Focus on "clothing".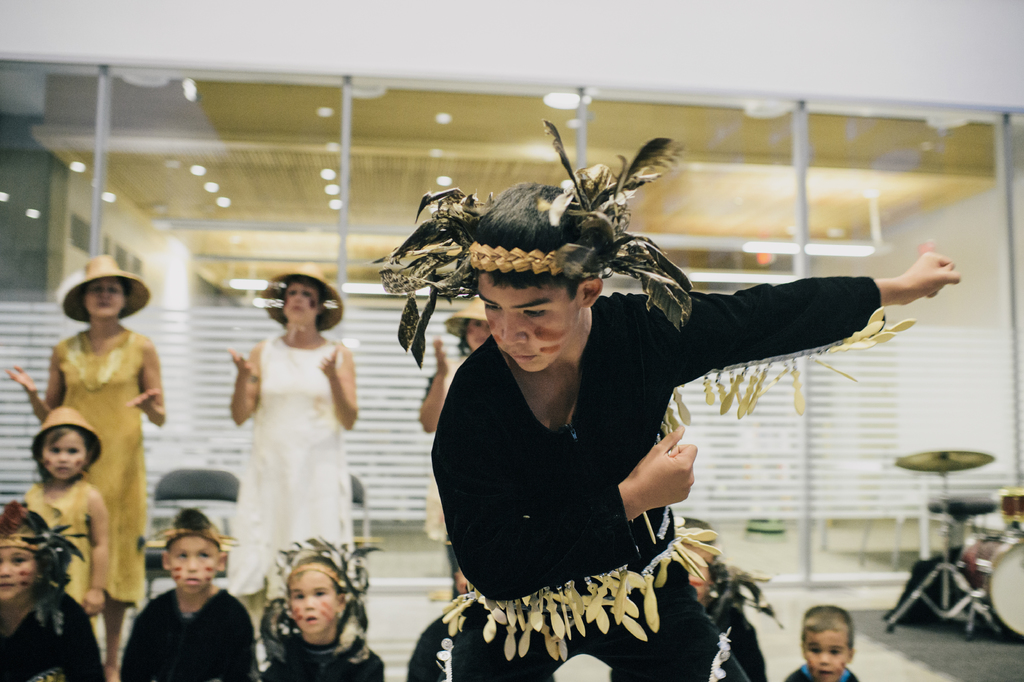
Focused at select_region(0, 586, 104, 681).
